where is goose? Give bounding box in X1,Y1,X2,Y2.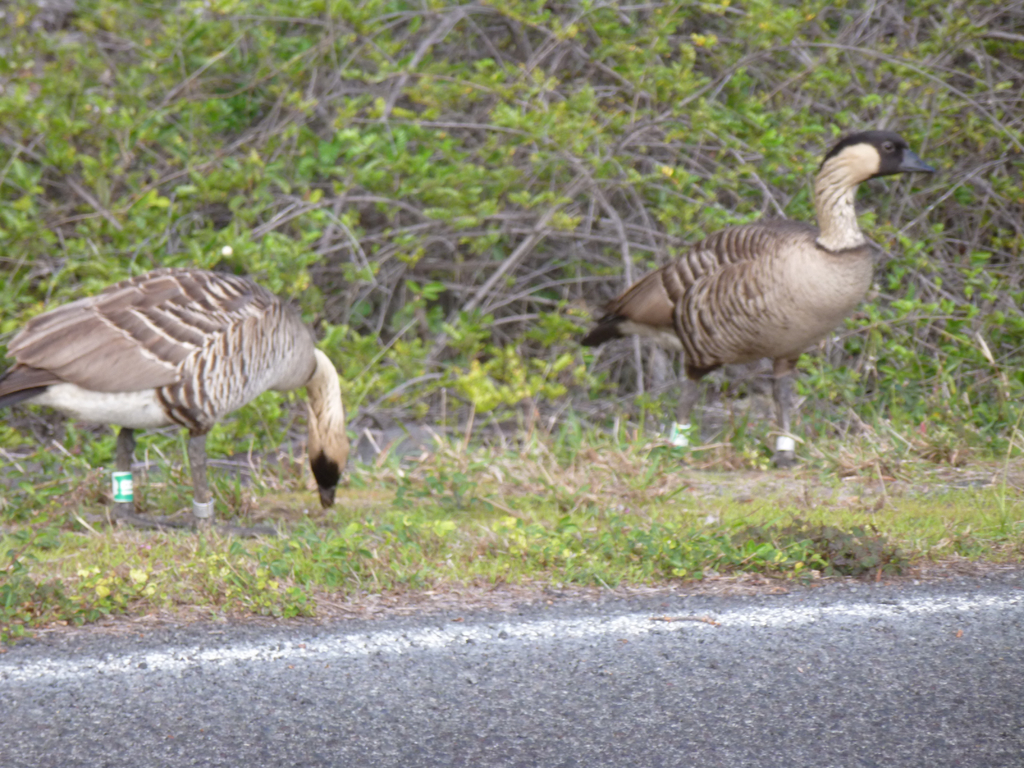
0,268,348,534.
